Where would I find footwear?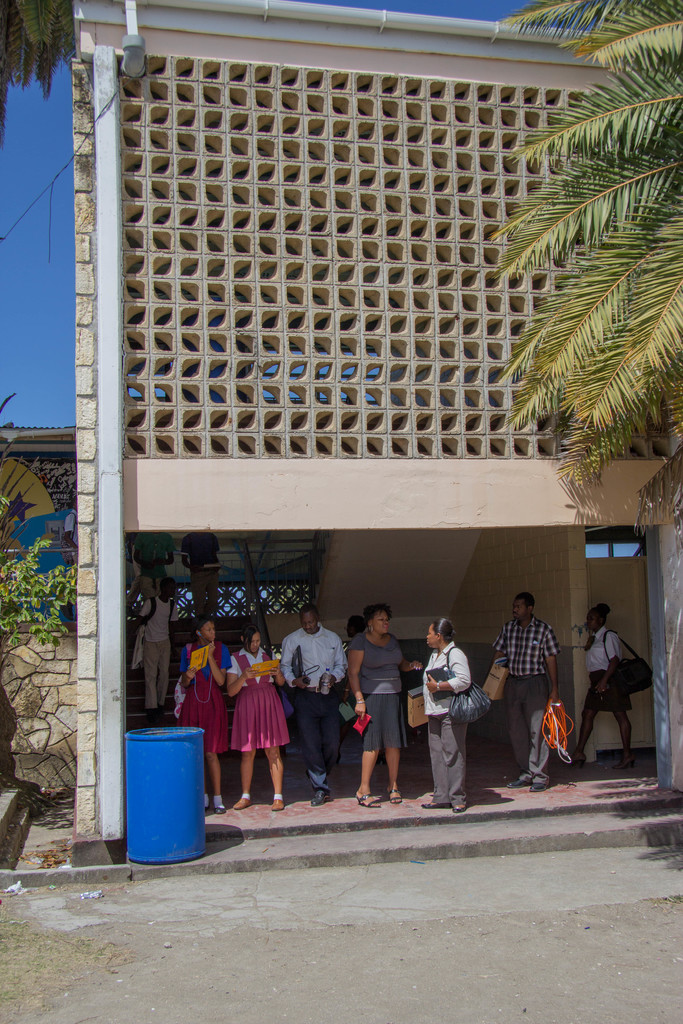
At <bbox>512, 772, 528, 780</bbox>.
